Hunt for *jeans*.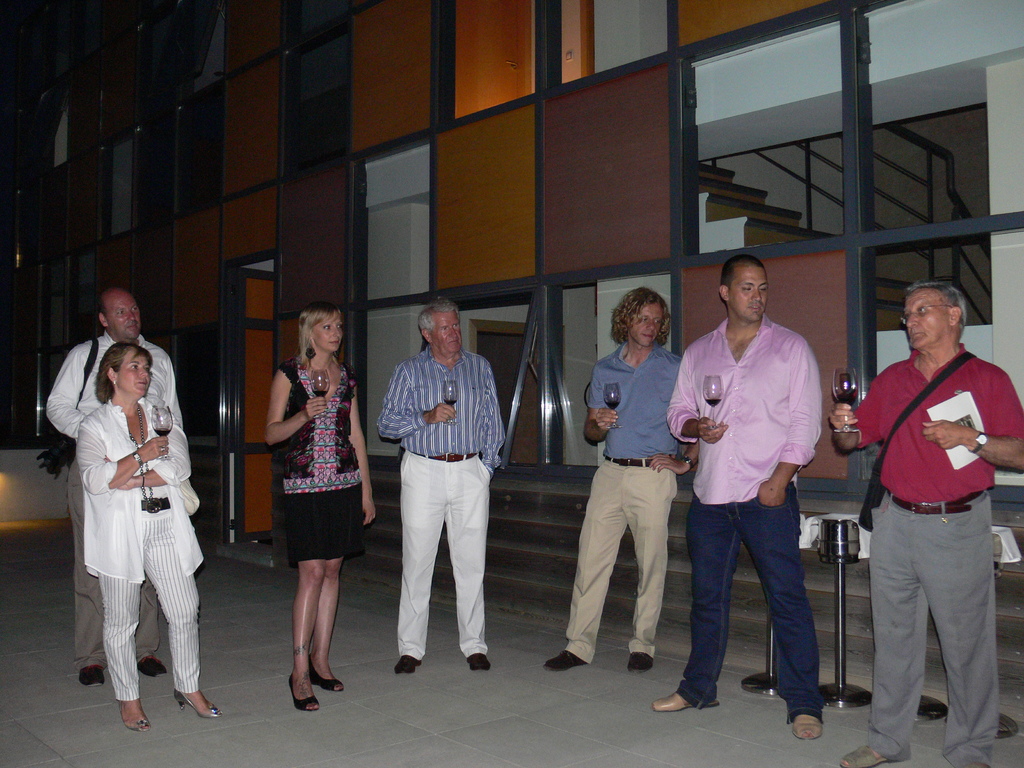
Hunted down at [x1=75, y1=463, x2=105, y2=669].
